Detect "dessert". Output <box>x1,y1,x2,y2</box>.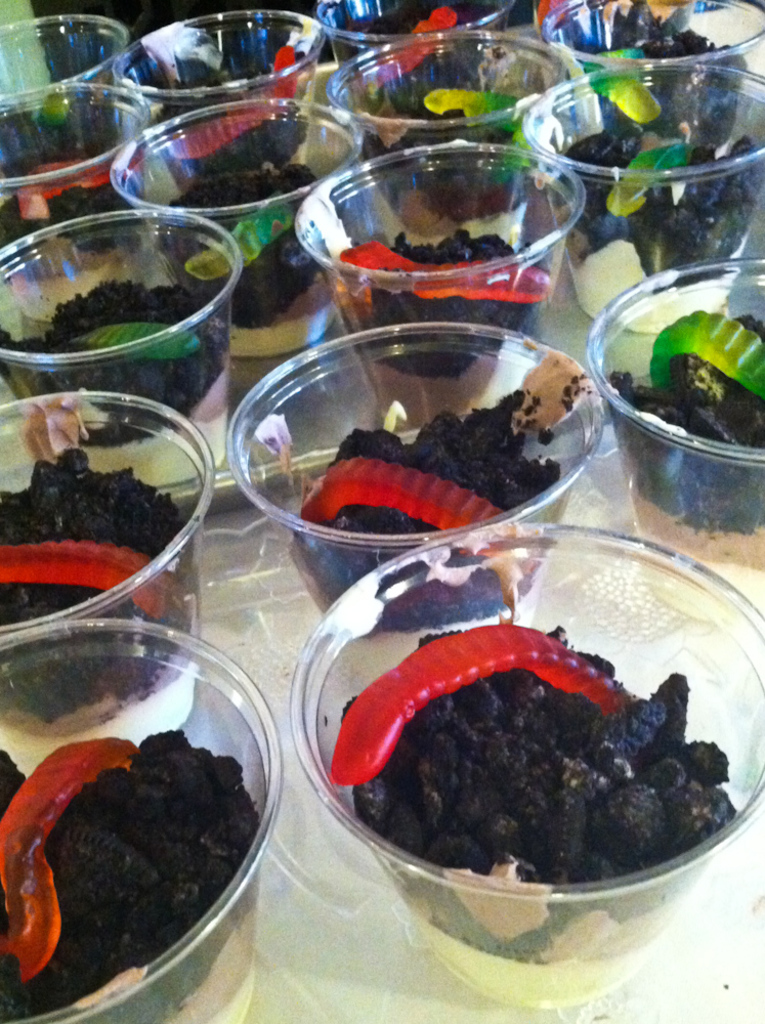
<box>0,732,265,1018</box>.
